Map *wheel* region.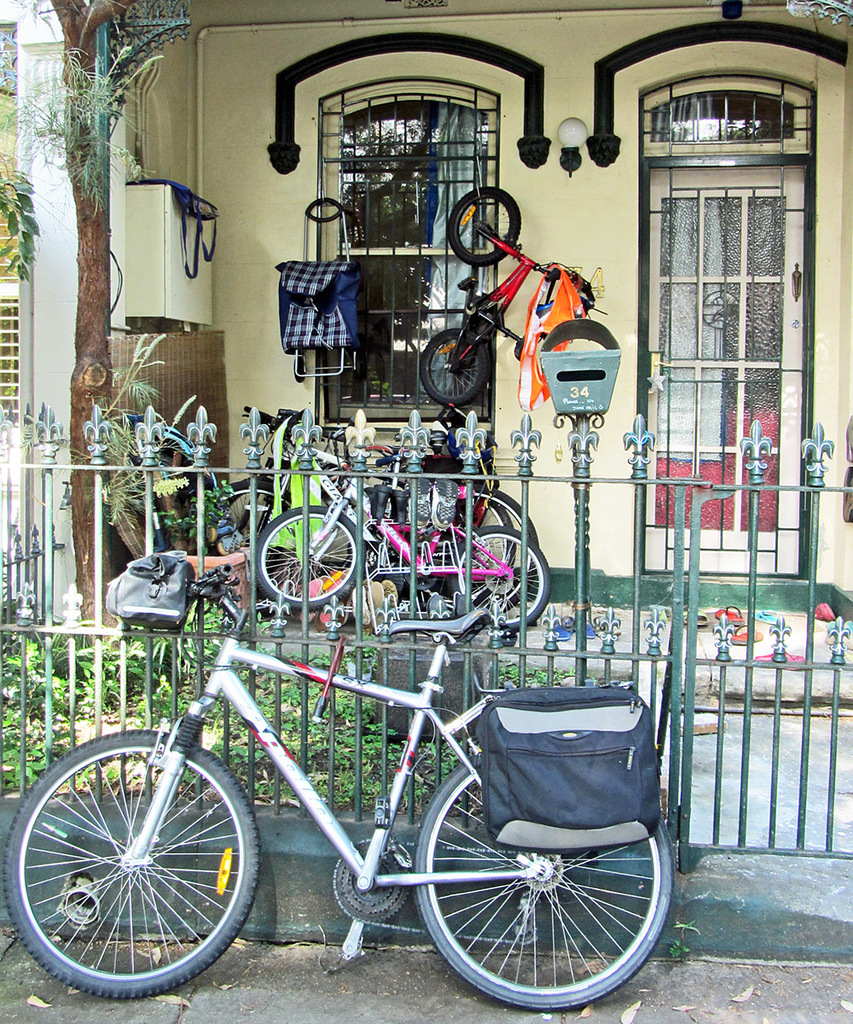
Mapped to <region>245, 504, 356, 610</region>.
